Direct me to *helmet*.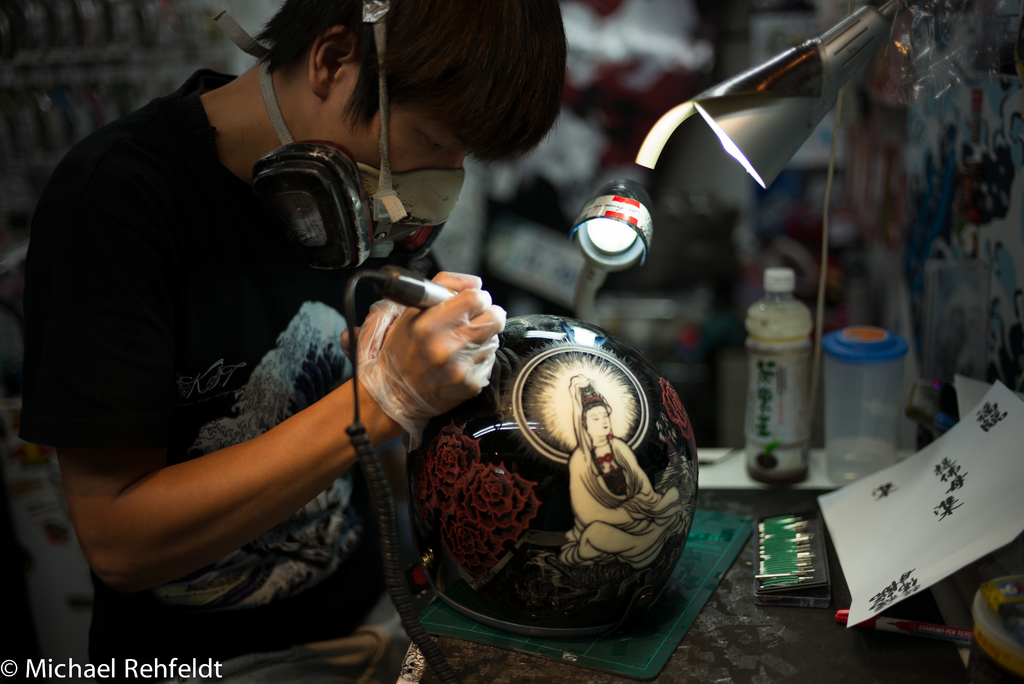
Direction: bbox(368, 313, 707, 656).
